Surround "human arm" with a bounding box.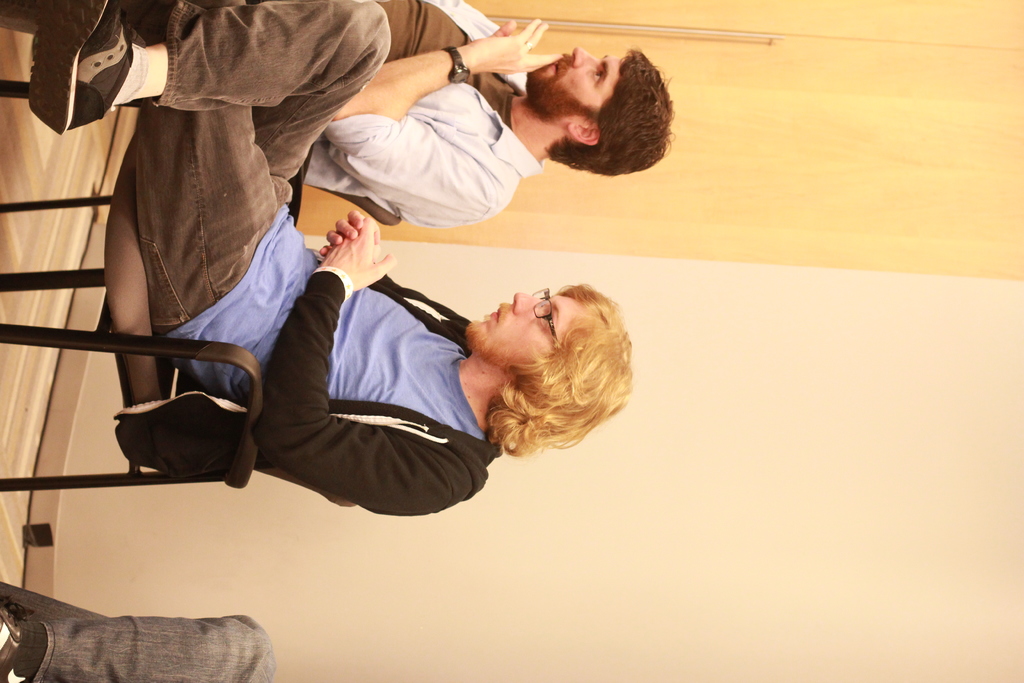
left=244, top=203, right=475, bottom=522.
